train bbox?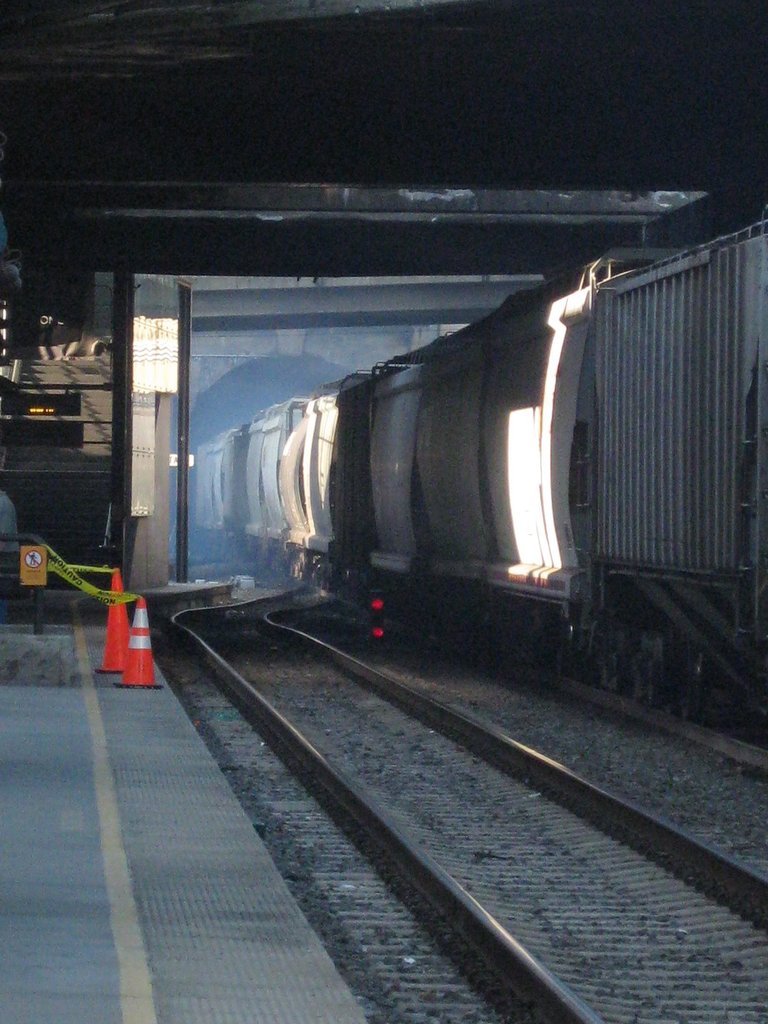
crop(176, 170, 767, 768)
